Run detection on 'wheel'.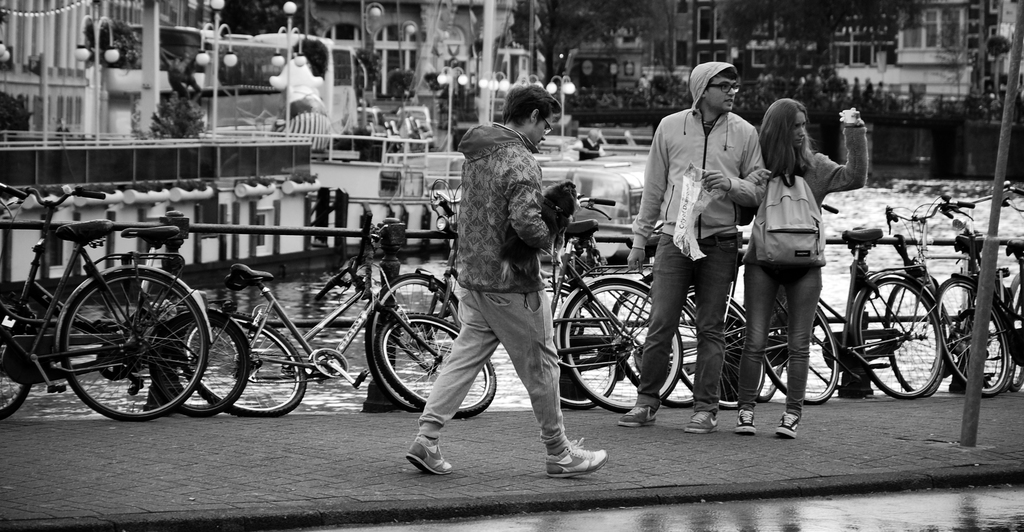
Result: region(182, 312, 309, 421).
